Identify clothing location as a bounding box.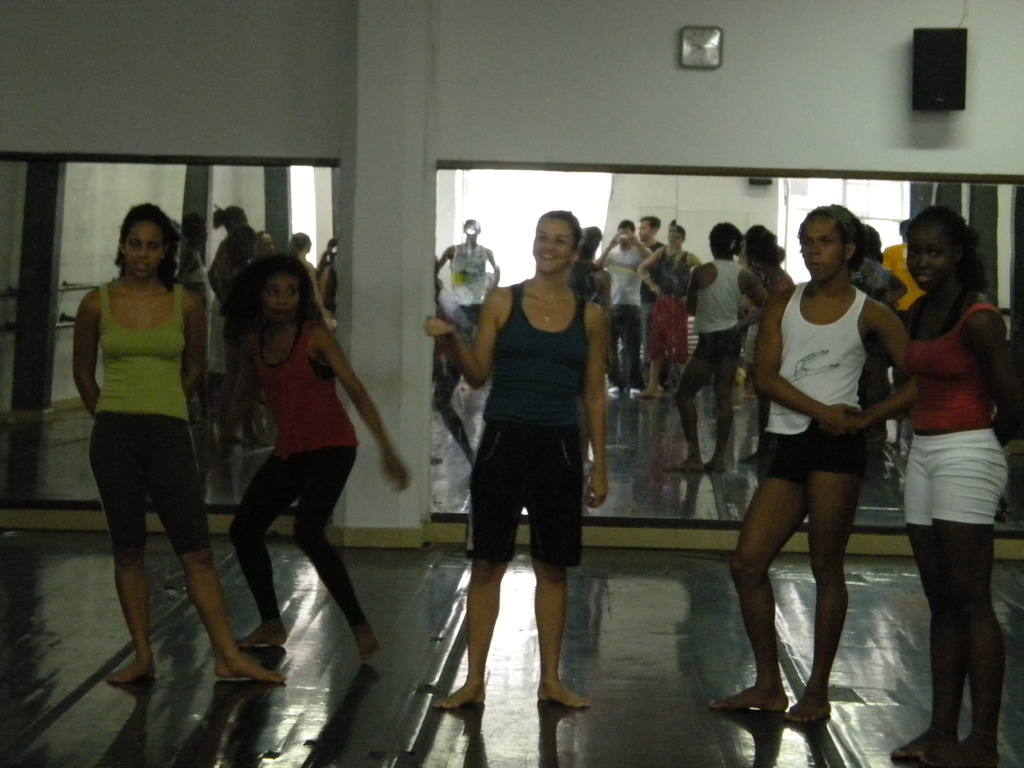
(863,259,917,333).
